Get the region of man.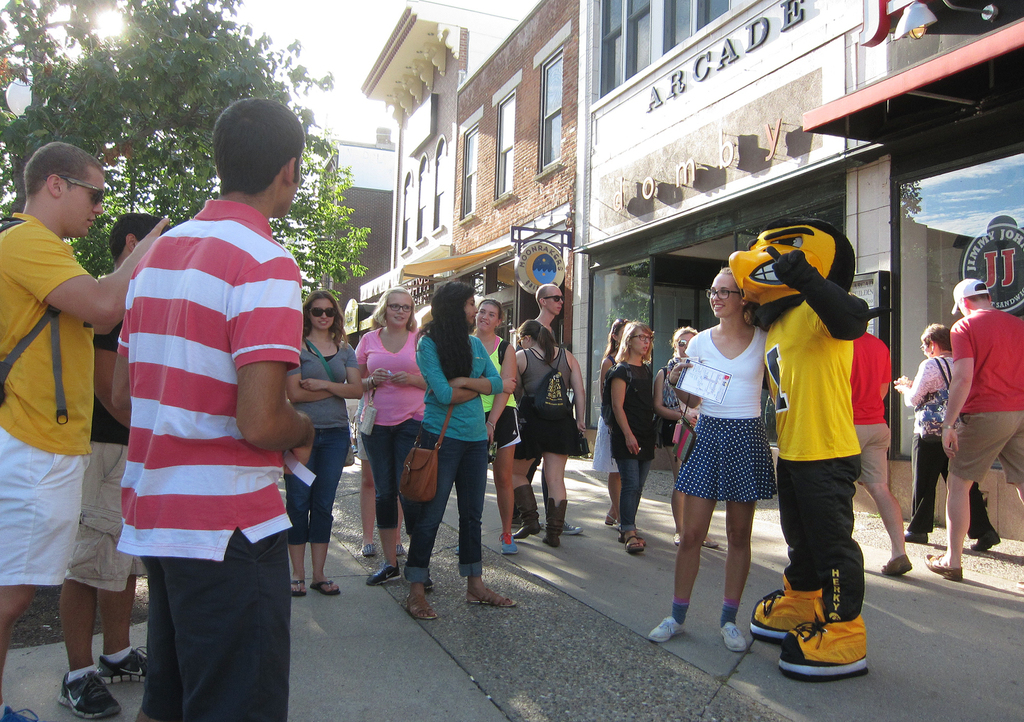
l=506, t=283, r=580, b=539.
